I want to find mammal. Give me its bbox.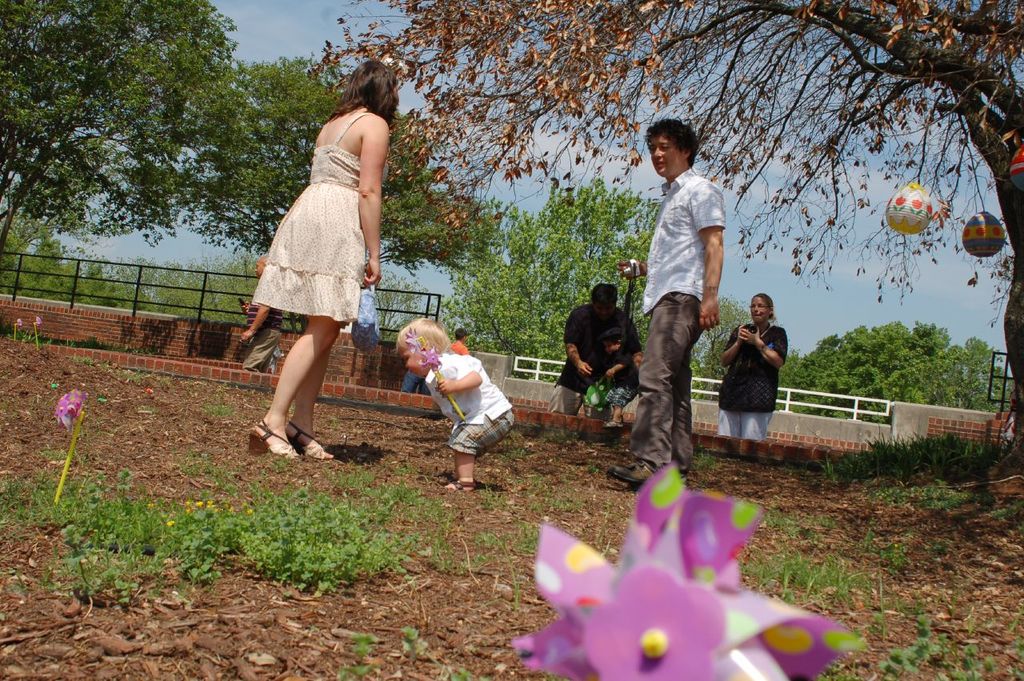
detection(726, 304, 796, 436).
